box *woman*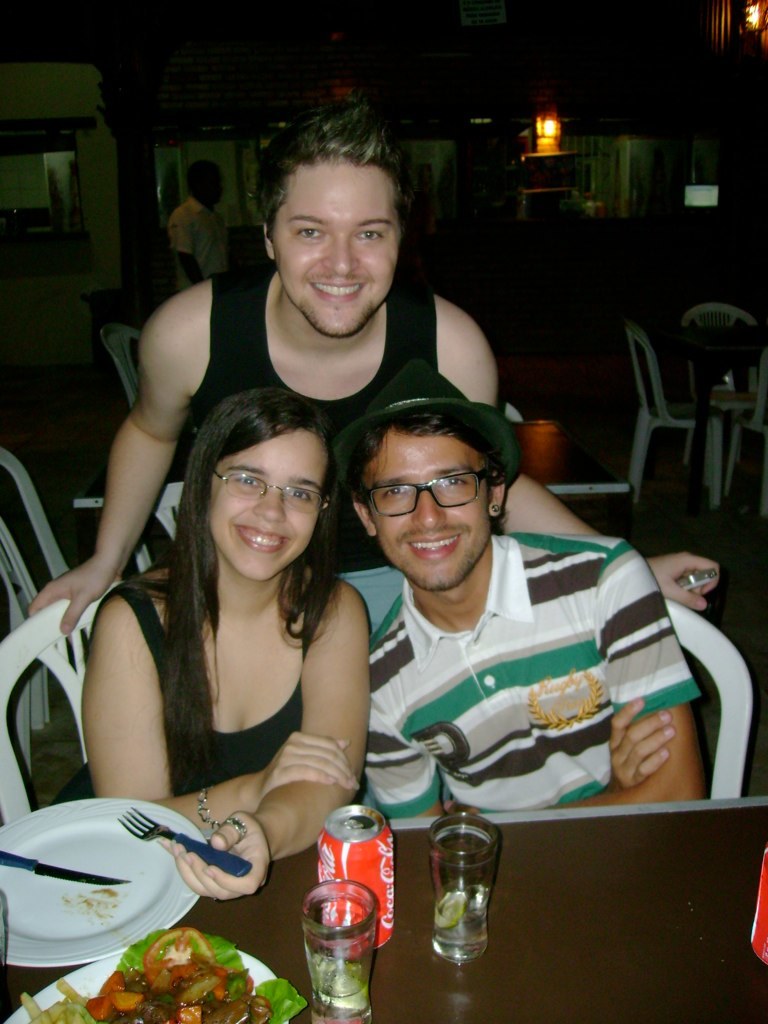
bbox=[51, 334, 393, 910]
